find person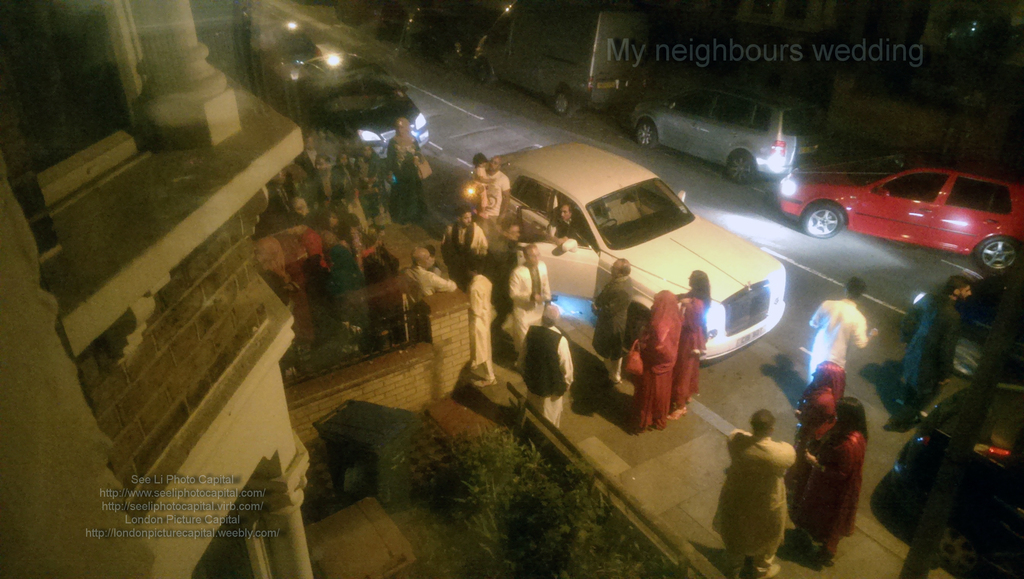
<bbox>799, 348, 872, 572</bbox>
